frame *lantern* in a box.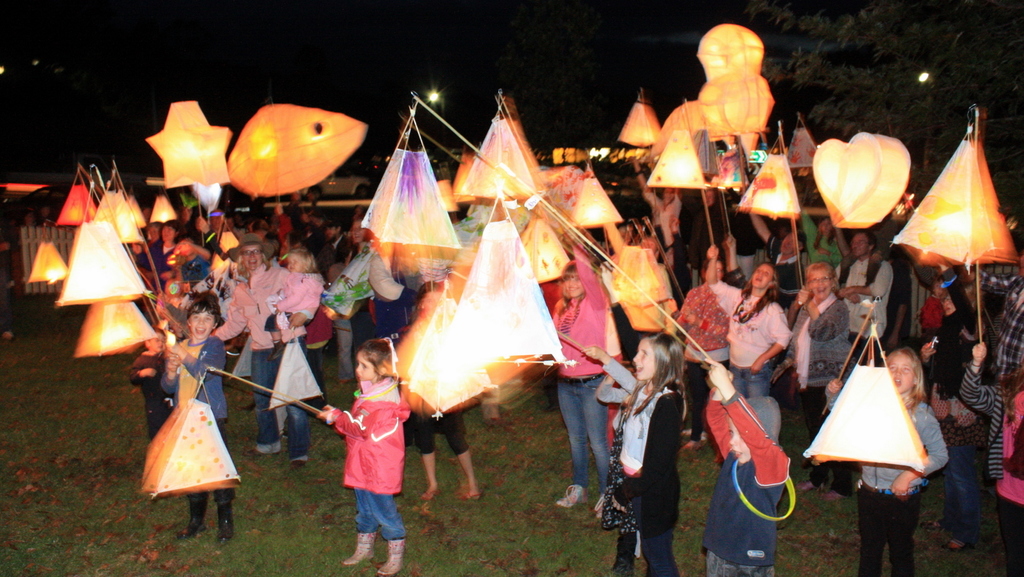
<bbox>225, 102, 368, 200</bbox>.
